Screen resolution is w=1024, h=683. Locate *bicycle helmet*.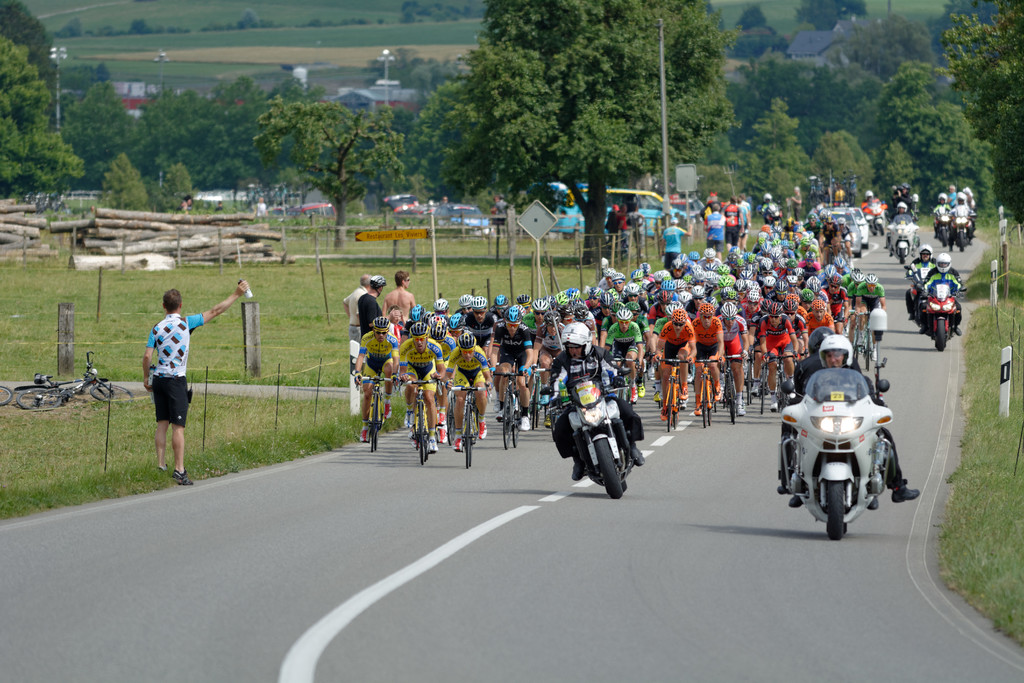
<bbox>601, 294, 611, 307</bbox>.
